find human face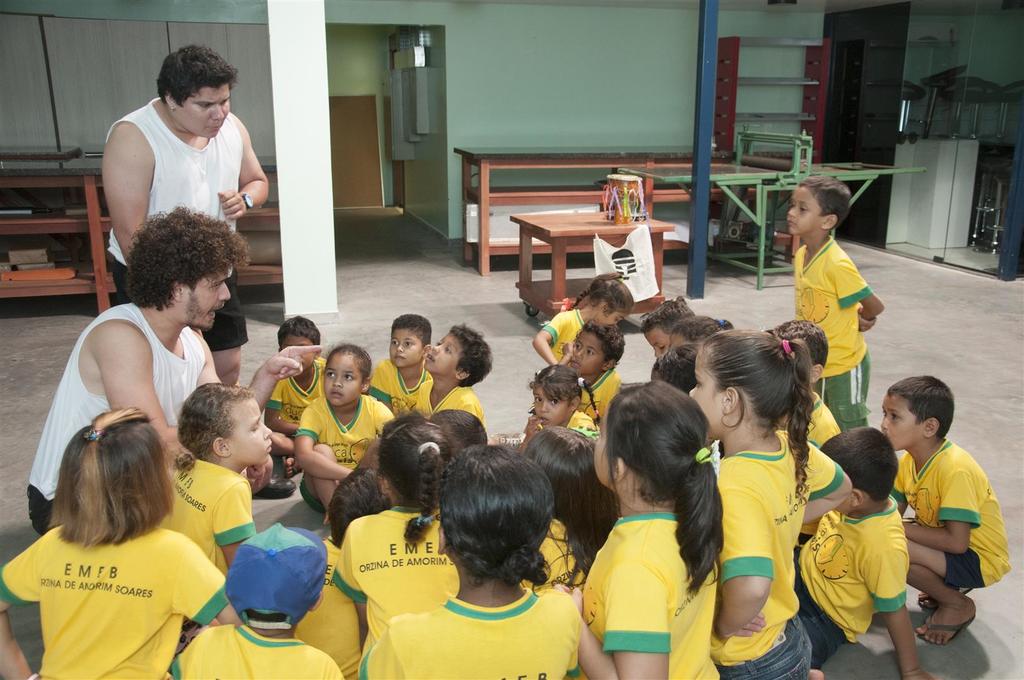
<region>881, 395, 924, 449</region>
